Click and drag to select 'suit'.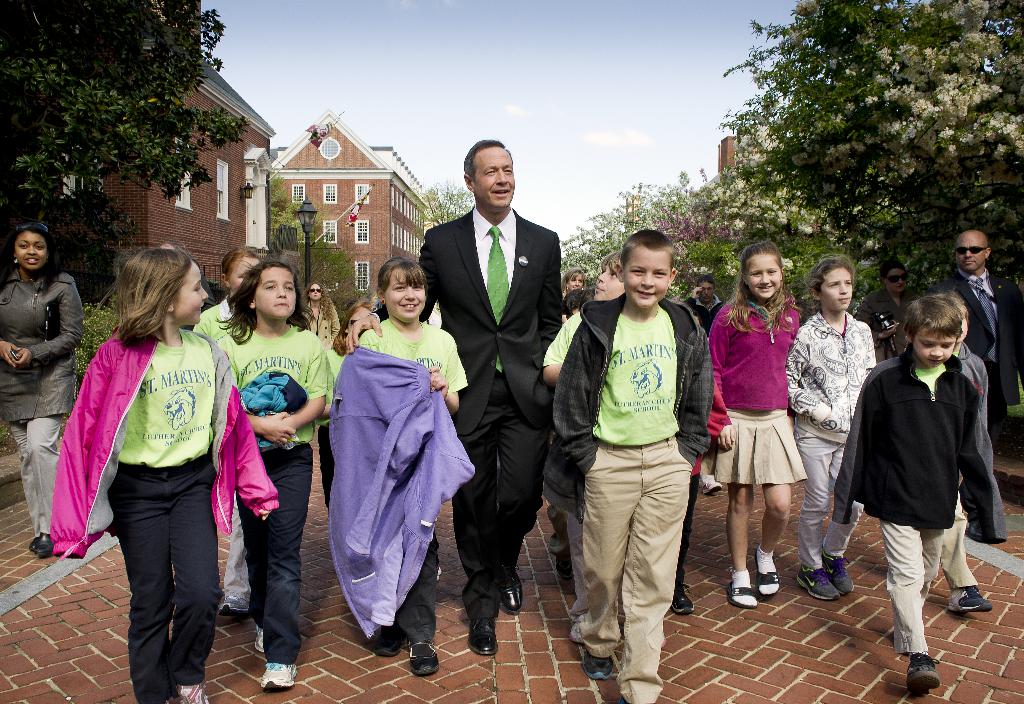
Selection: 436, 129, 582, 626.
